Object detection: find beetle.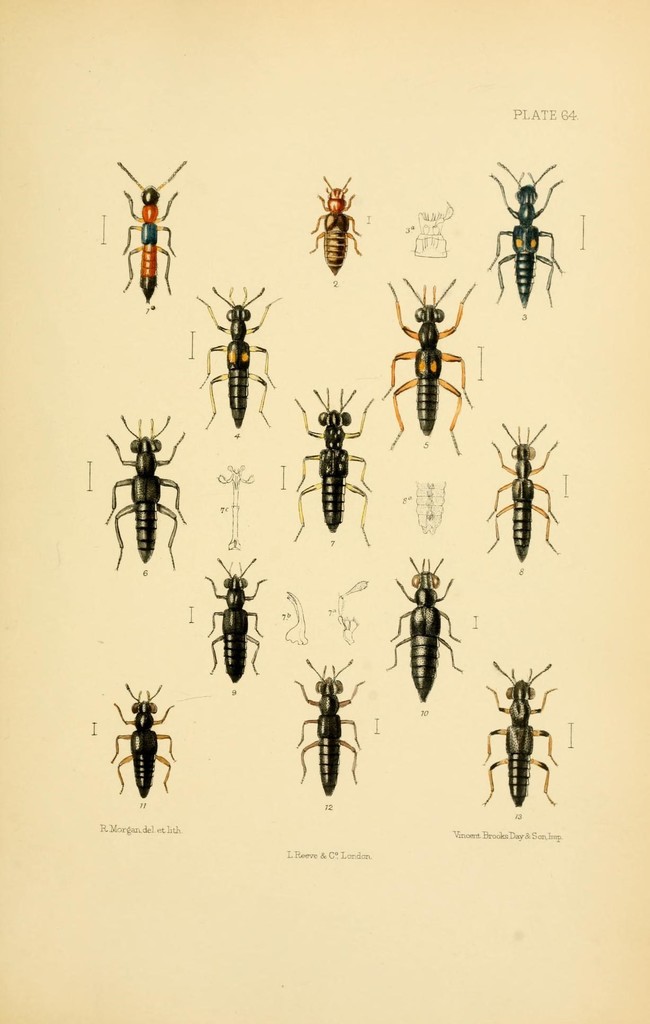
l=484, t=666, r=559, b=811.
